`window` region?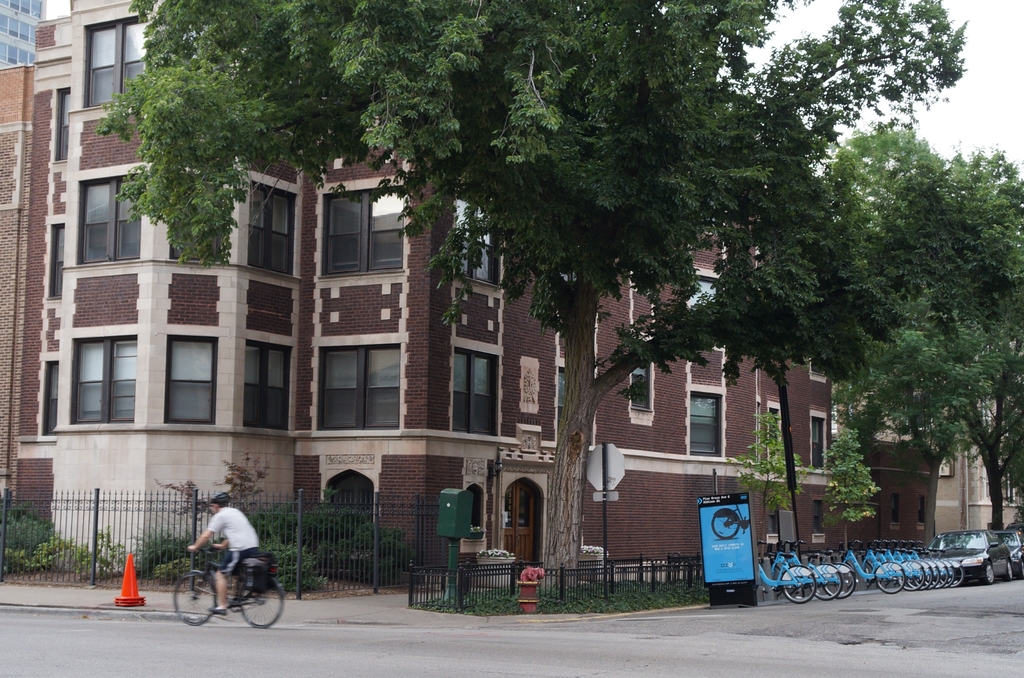
detection(804, 412, 828, 469)
